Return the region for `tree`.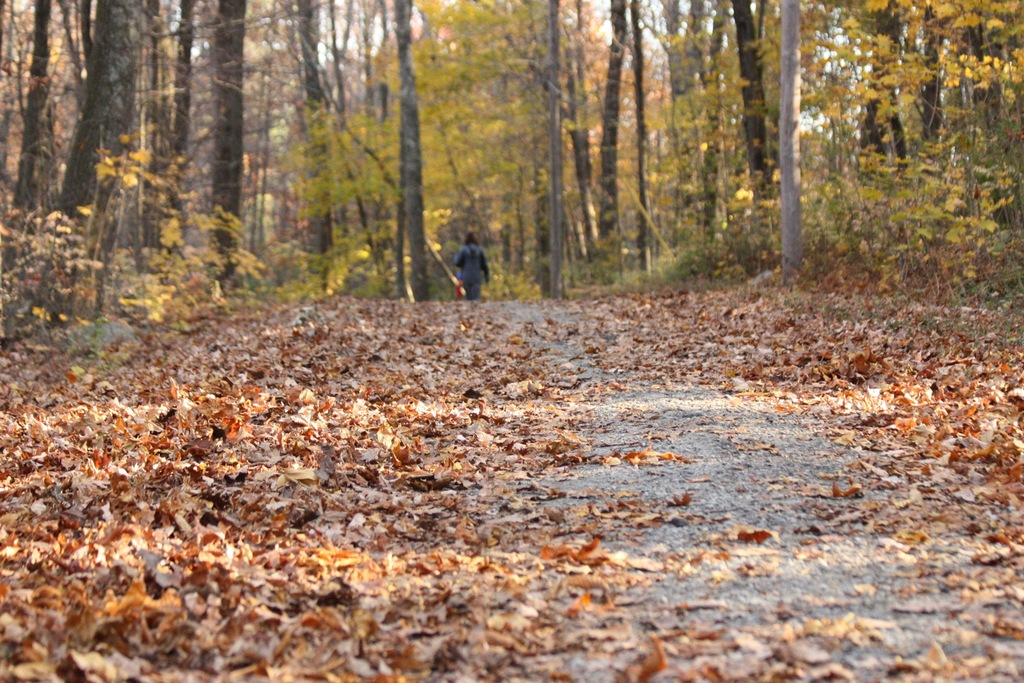
locate(200, 0, 255, 288).
